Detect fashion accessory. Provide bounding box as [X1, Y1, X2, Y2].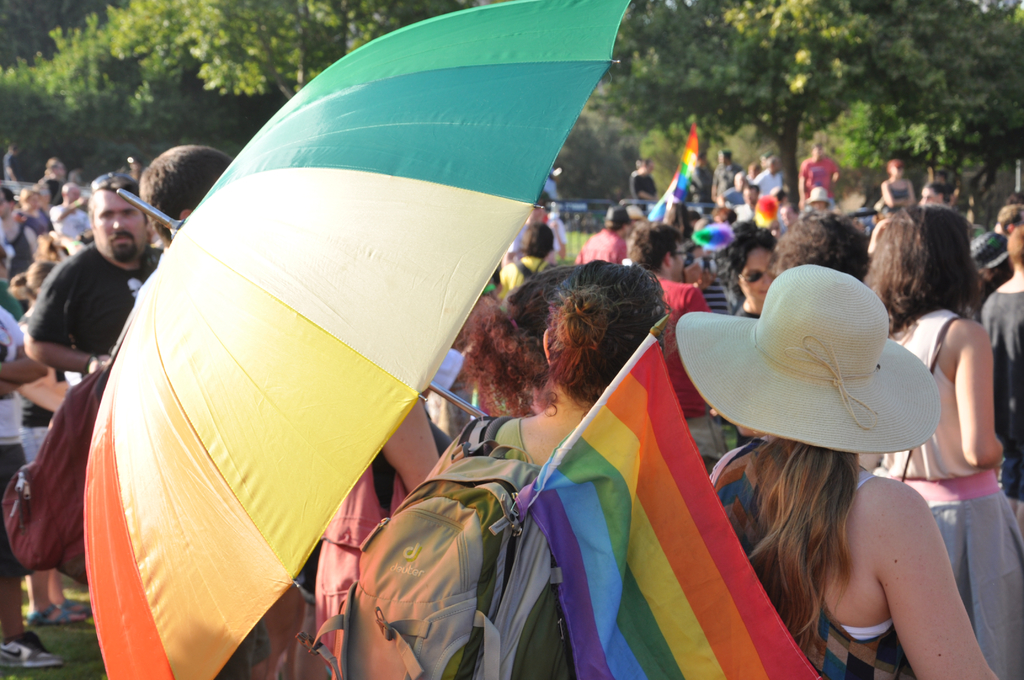
[0, 631, 65, 672].
